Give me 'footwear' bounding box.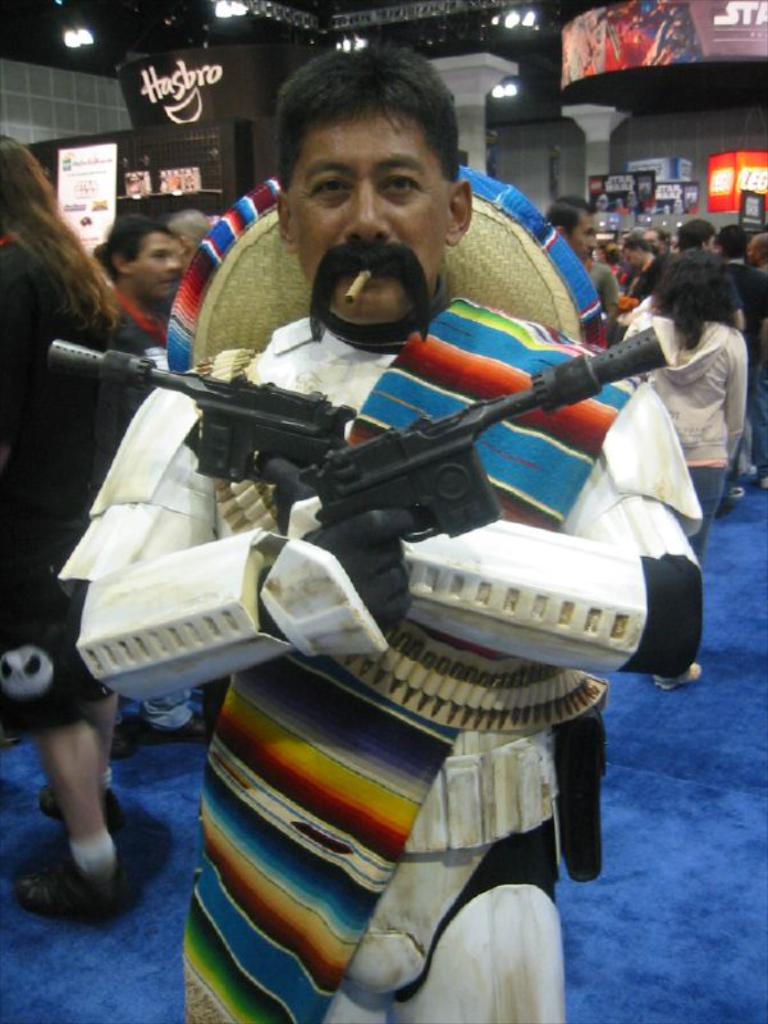
[left=650, top=657, right=700, bottom=689].
